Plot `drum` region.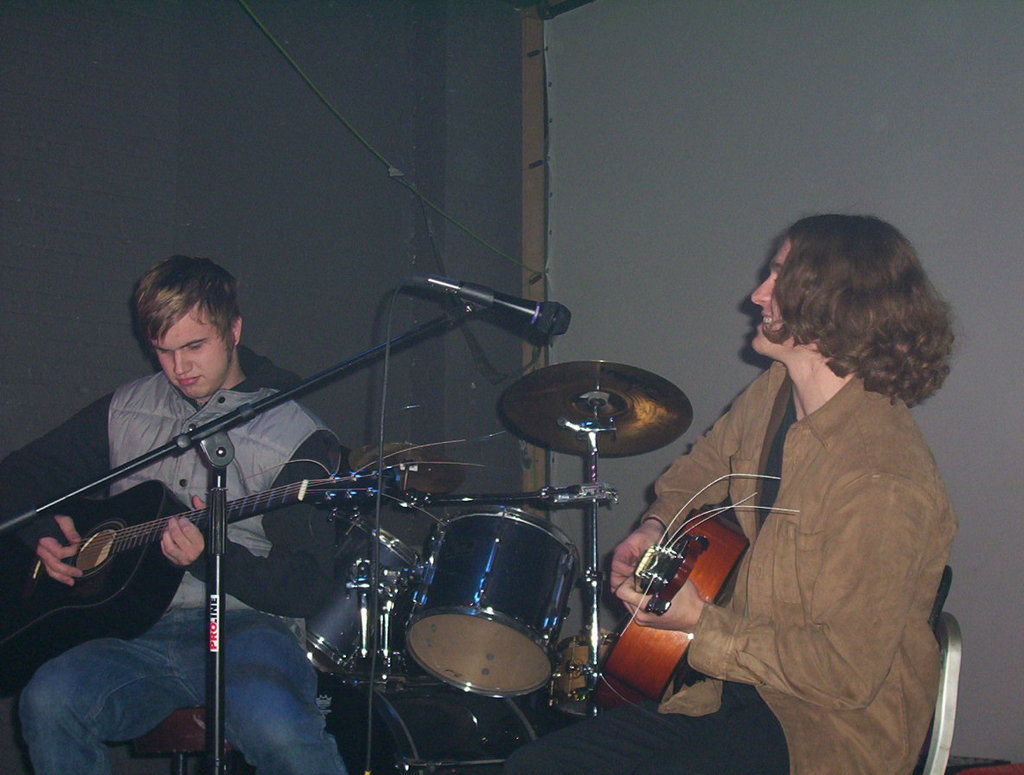
Plotted at locate(407, 505, 580, 701).
